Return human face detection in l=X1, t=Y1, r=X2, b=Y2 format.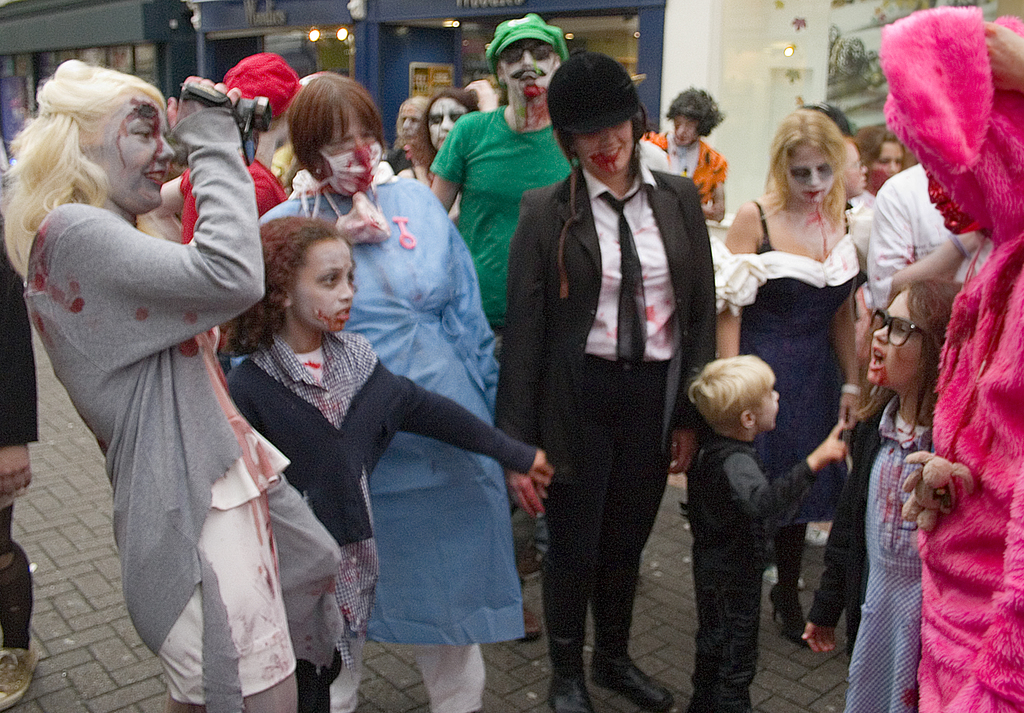
l=497, t=38, r=558, b=102.
